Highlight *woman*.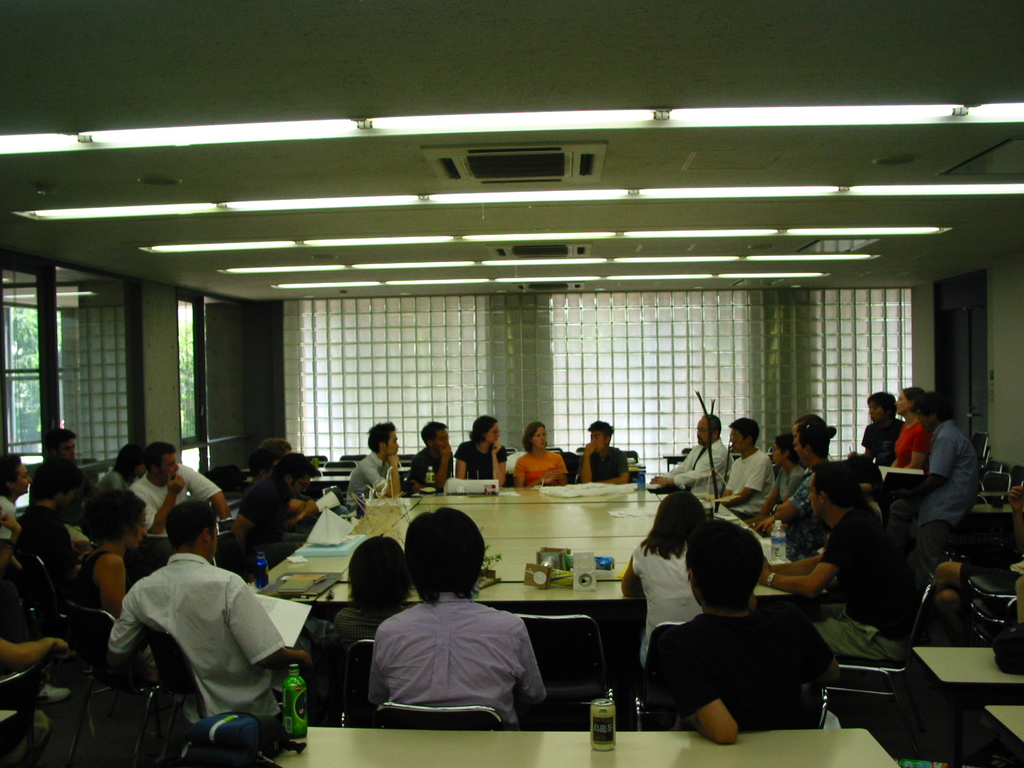
Highlighted region: [513,419,568,486].
